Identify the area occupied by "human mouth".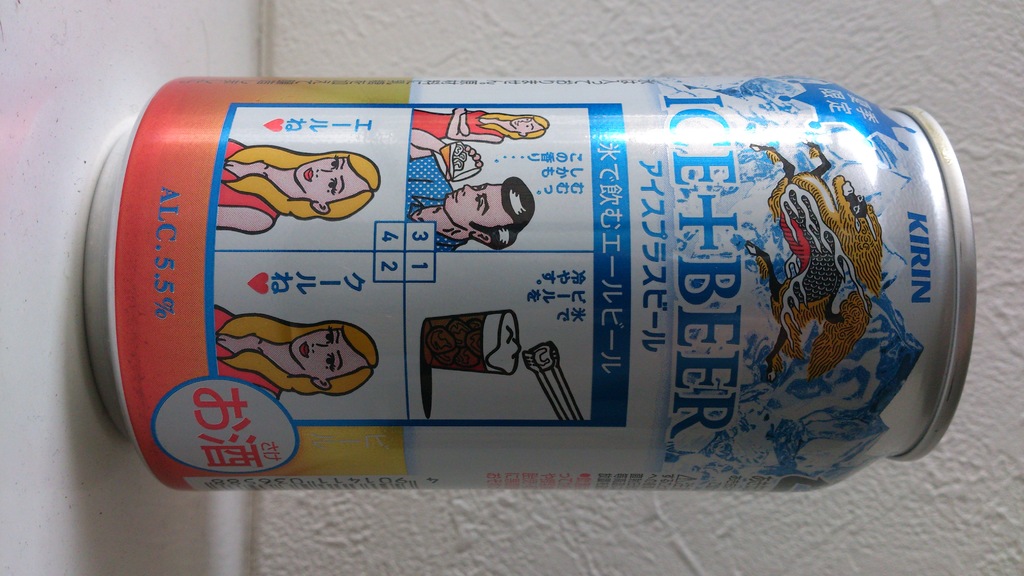
Area: x1=298, y1=340, x2=309, y2=360.
